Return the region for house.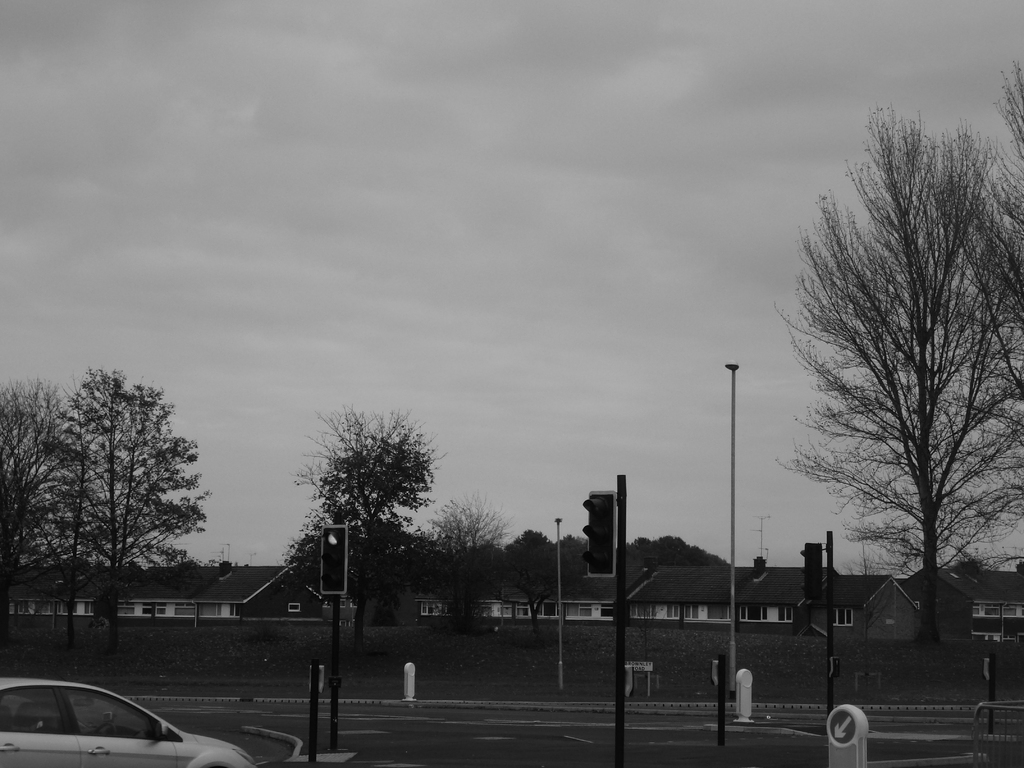
484 591 637 628.
